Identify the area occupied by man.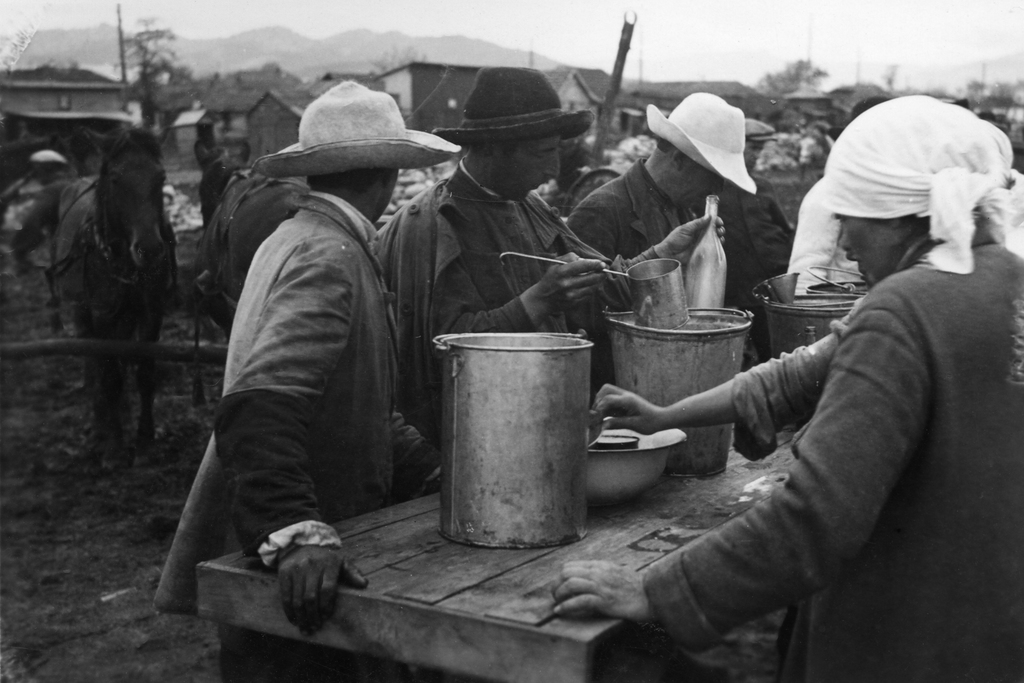
Area: (left=550, top=95, right=1023, bottom=682).
